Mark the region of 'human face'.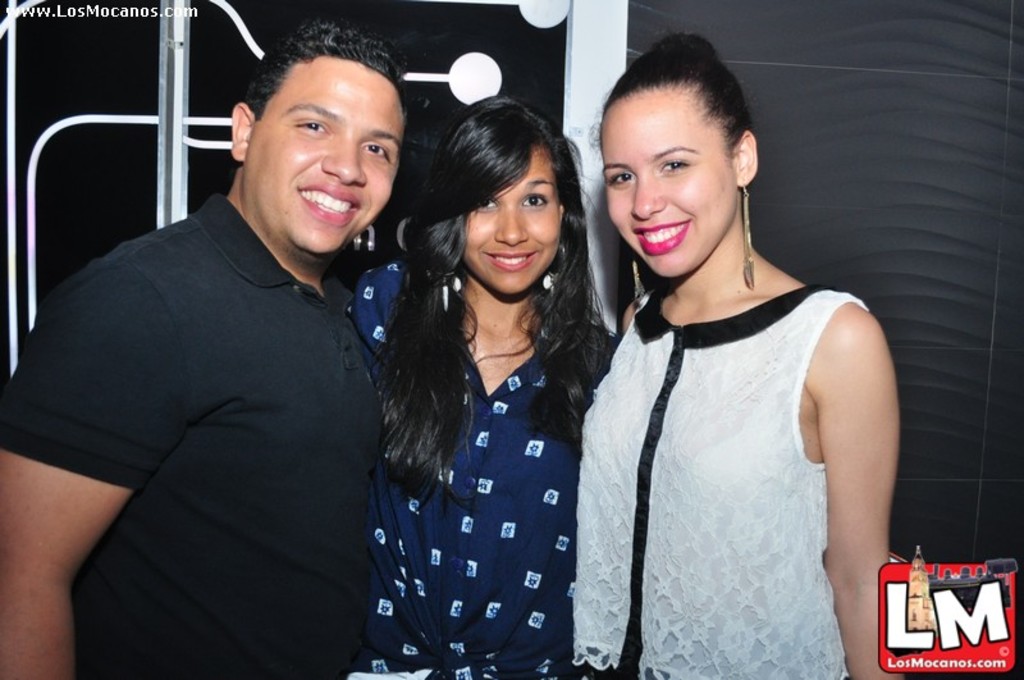
Region: [left=239, top=56, right=404, bottom=256].
